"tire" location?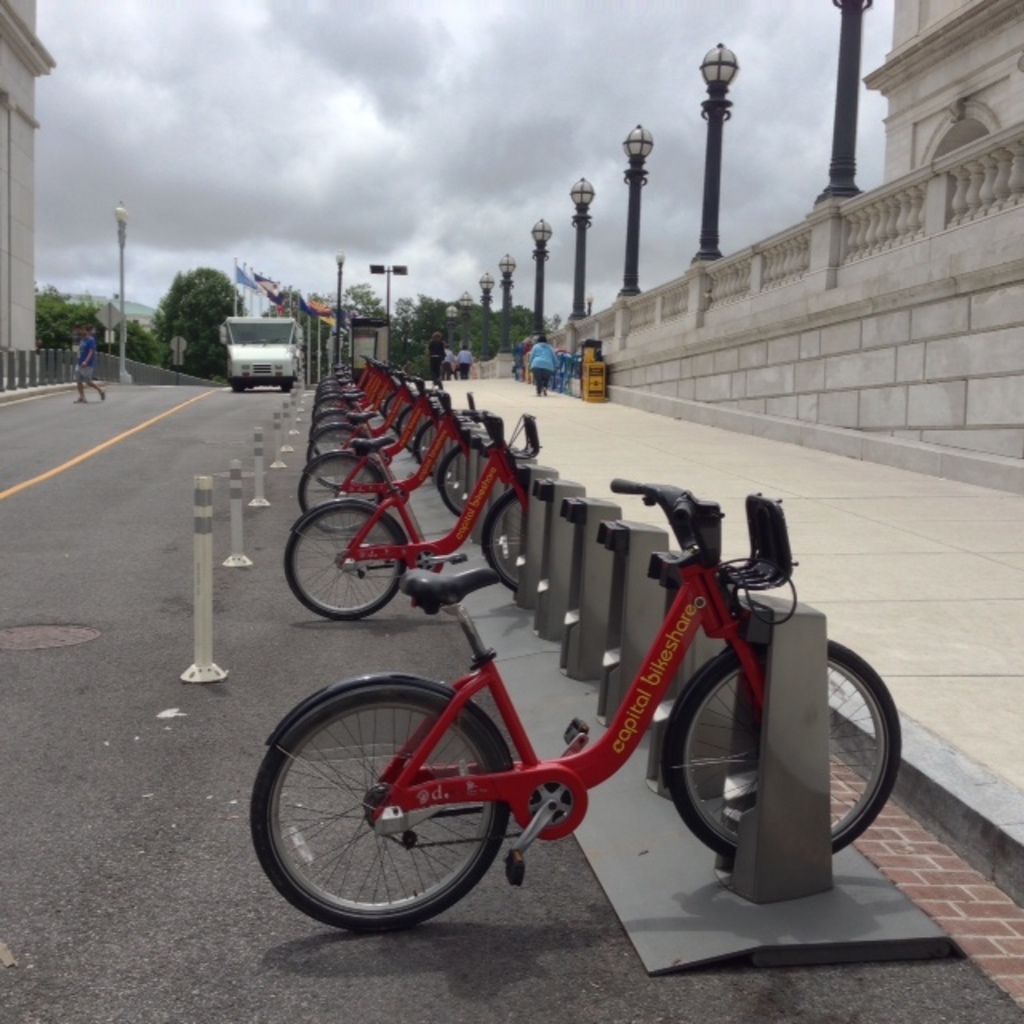
[x1=282, y1=666, x2=518, y2=942]
